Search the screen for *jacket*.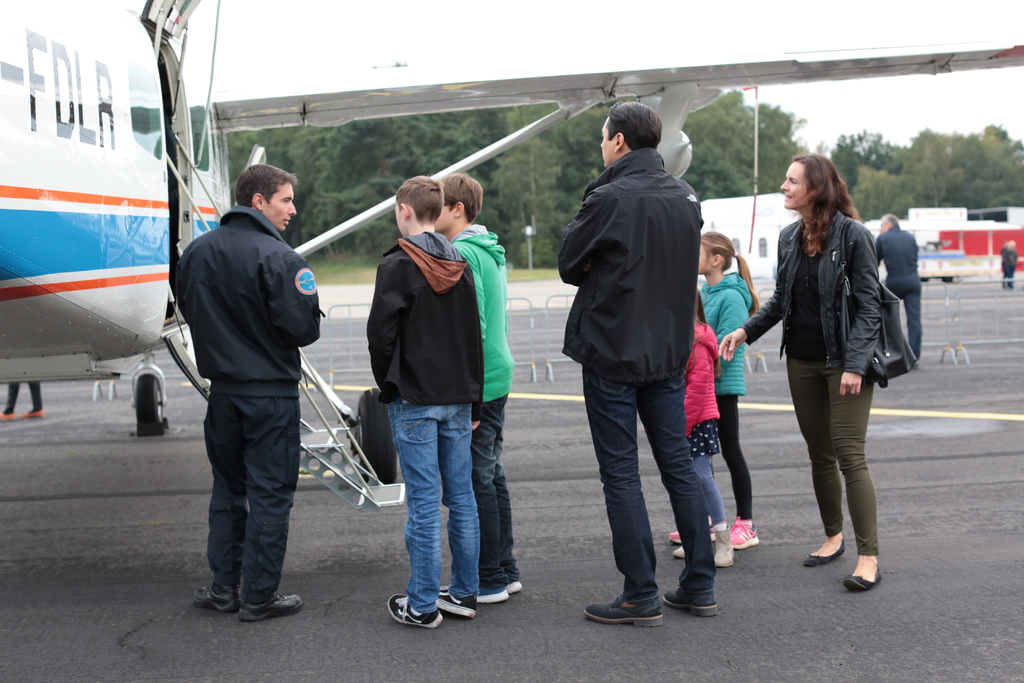
Found at detection(560, 145, 700, 381).
